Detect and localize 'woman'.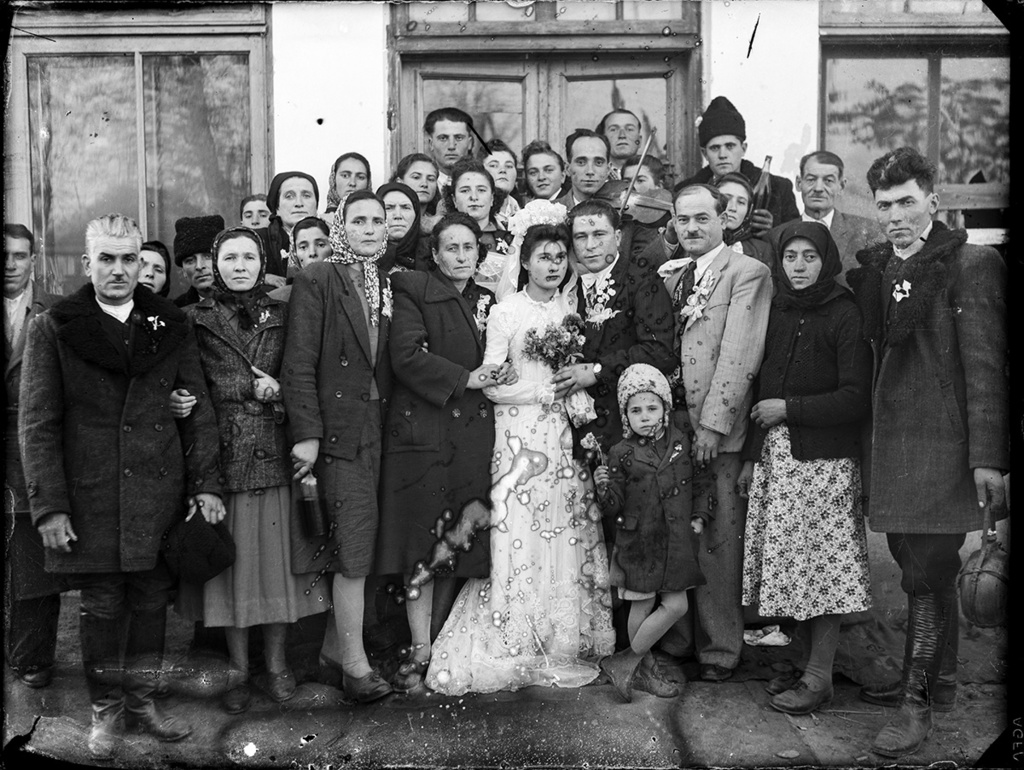
Localized at bbox=[402, 154, 447, 229].
